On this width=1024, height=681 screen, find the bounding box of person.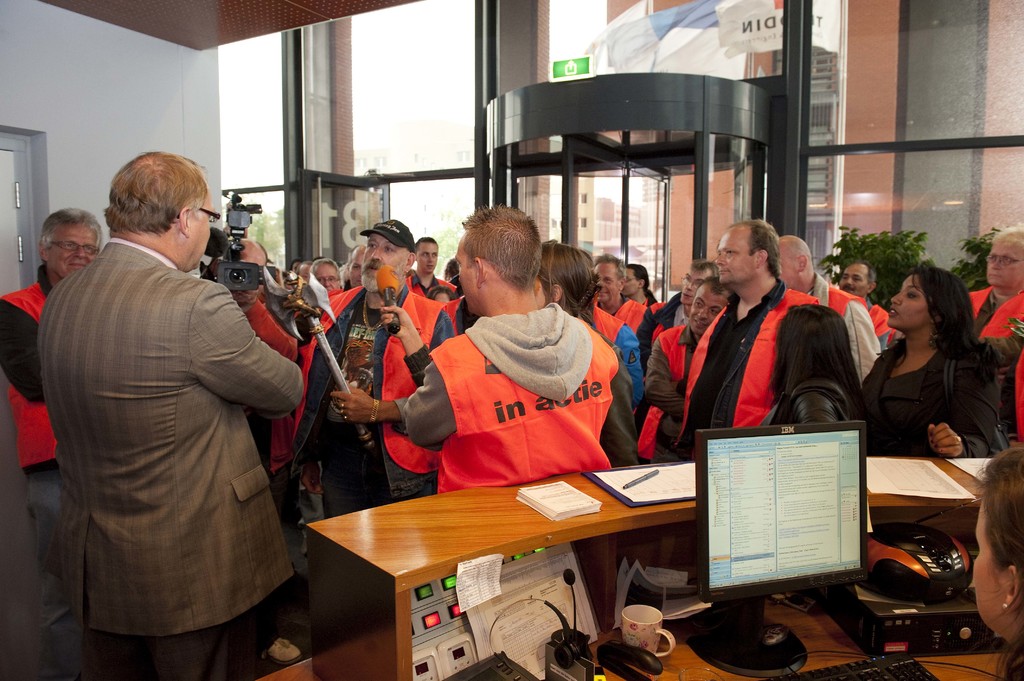
Bounding box: rect(660, 215, 873, 474).
